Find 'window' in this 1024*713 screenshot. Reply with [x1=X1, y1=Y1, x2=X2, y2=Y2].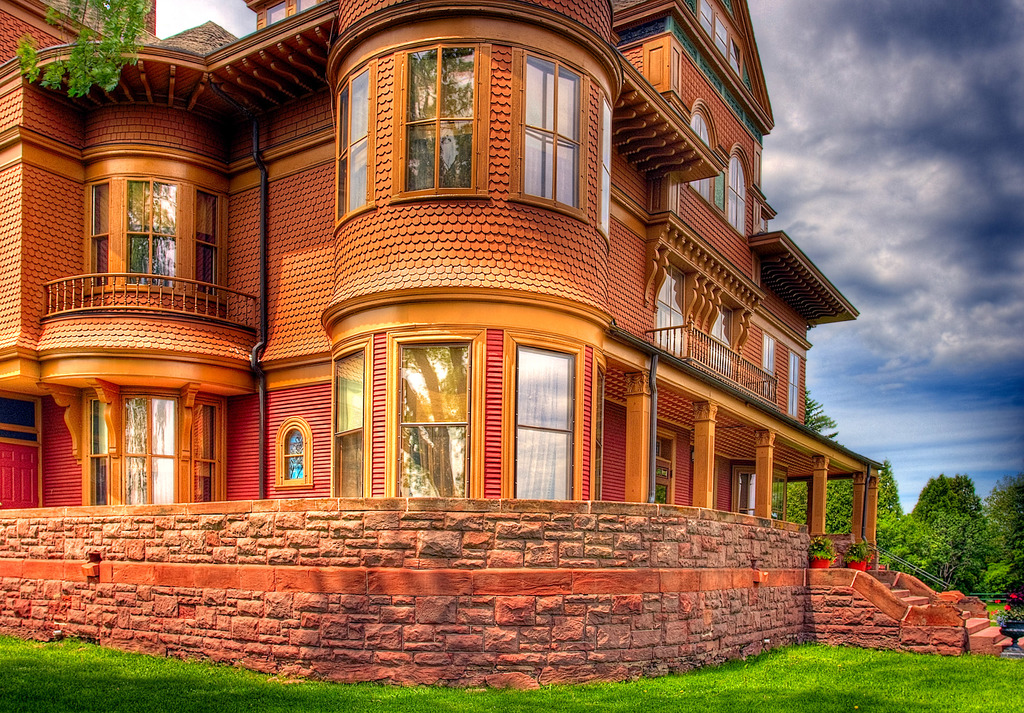
[x1=507, y1=49, x2=591, y2=225].
